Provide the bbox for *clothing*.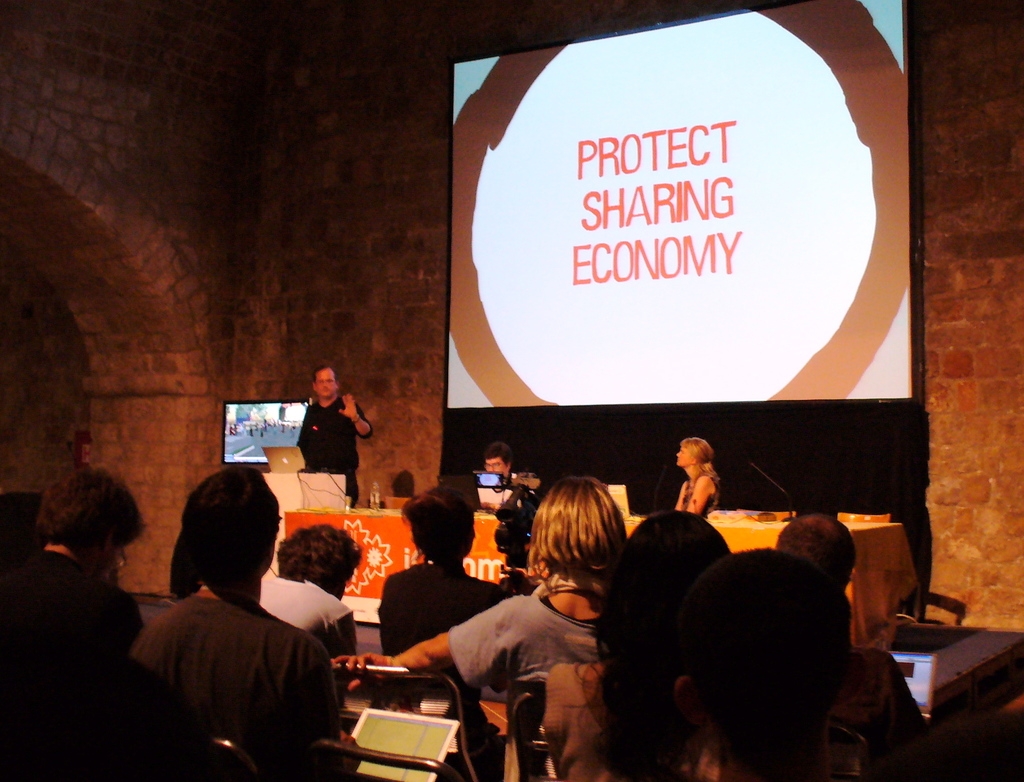
{"x1": 817, "y1": 648, "x2": 924, "y2": 781}.
